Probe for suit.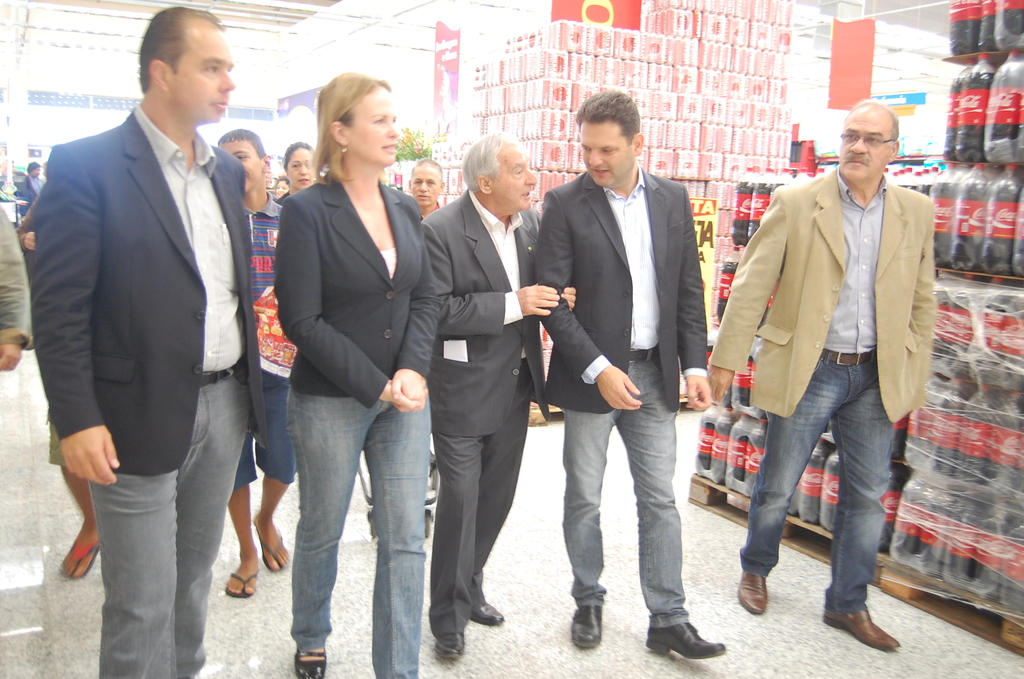
Probe result: crop(530, 167, 711, 415).
